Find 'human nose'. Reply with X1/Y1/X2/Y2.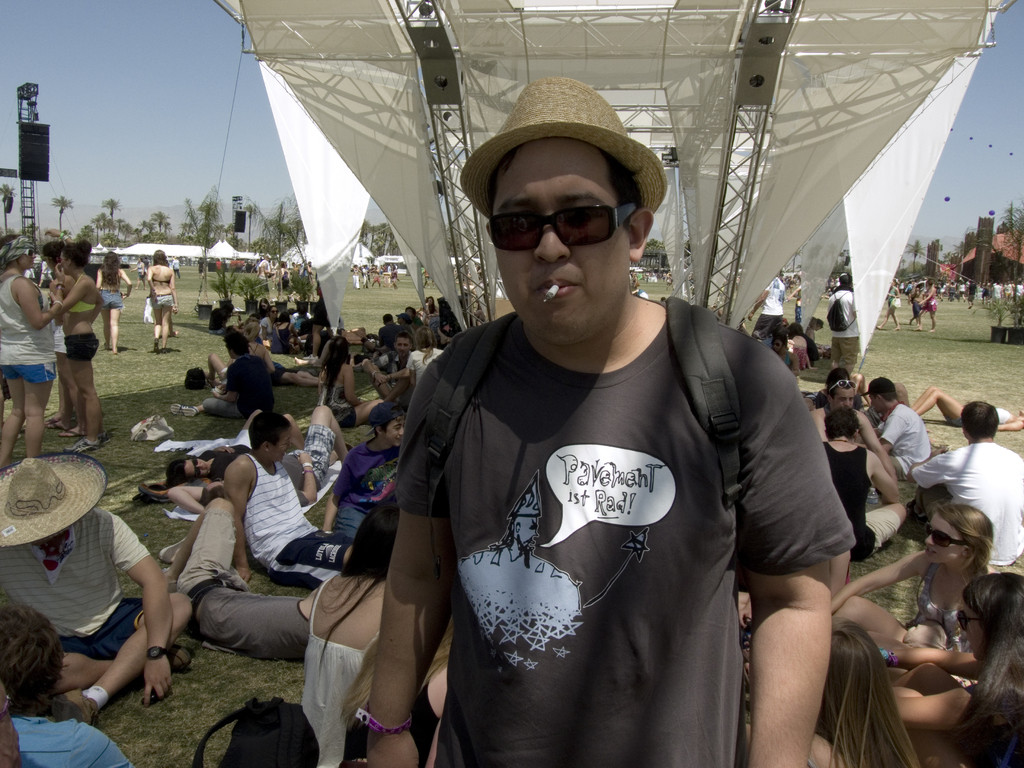
31/253/37/261.
